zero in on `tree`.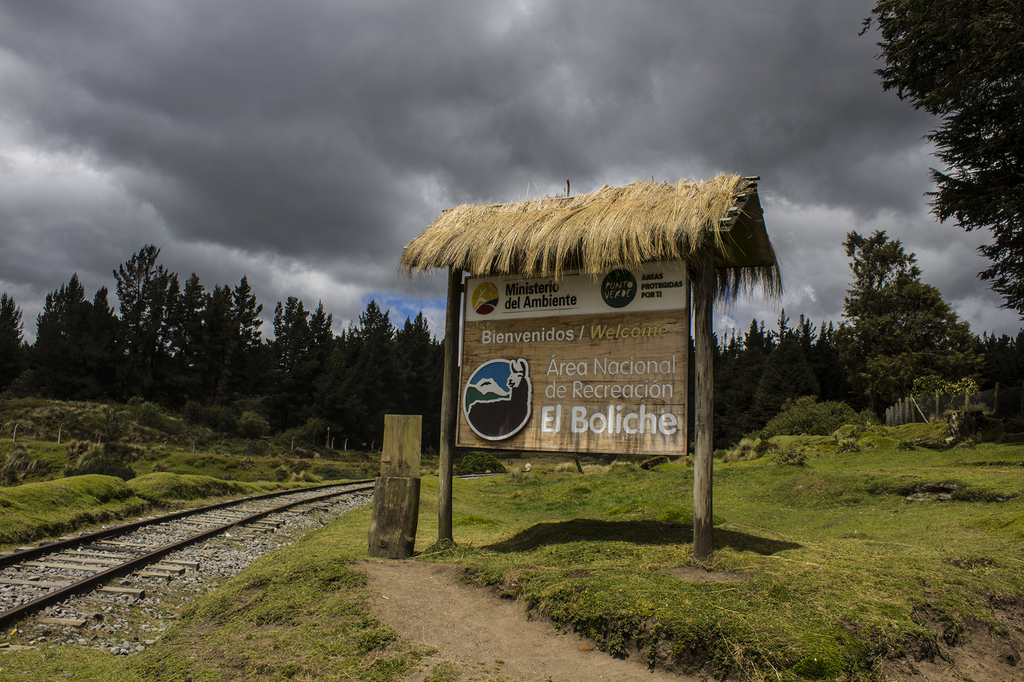
Zeroed in: [846, 225, 982, 422].
